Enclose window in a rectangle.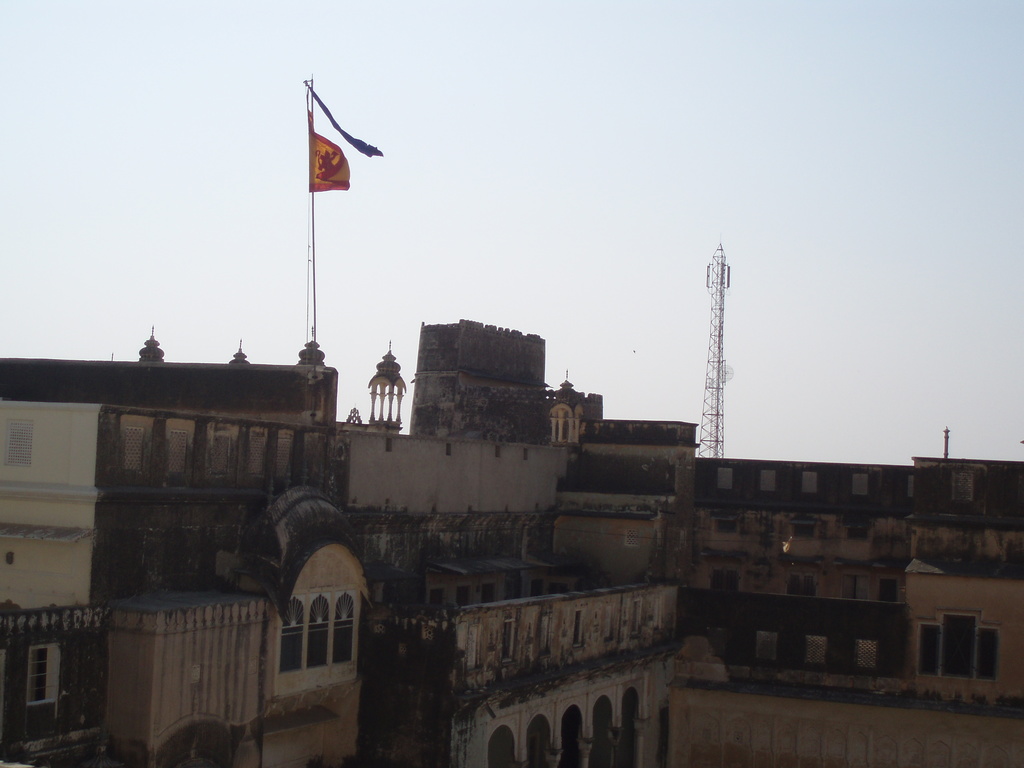
detection(125, 426, 144, 471).
